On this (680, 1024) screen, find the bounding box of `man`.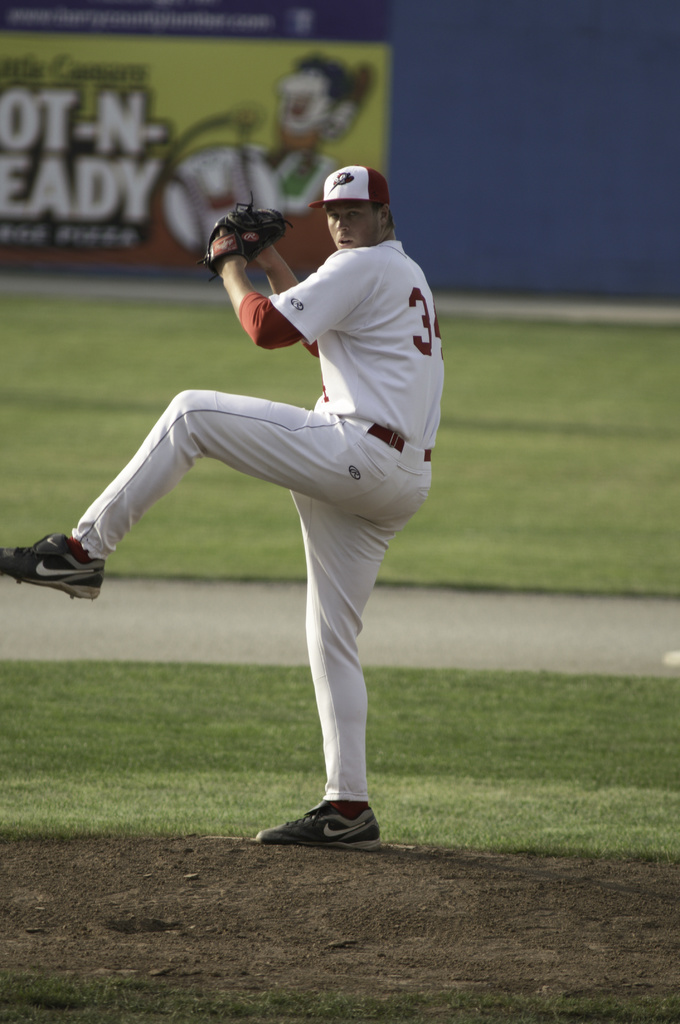
Bounding box: bbox=[65, 158, 458, 863].
